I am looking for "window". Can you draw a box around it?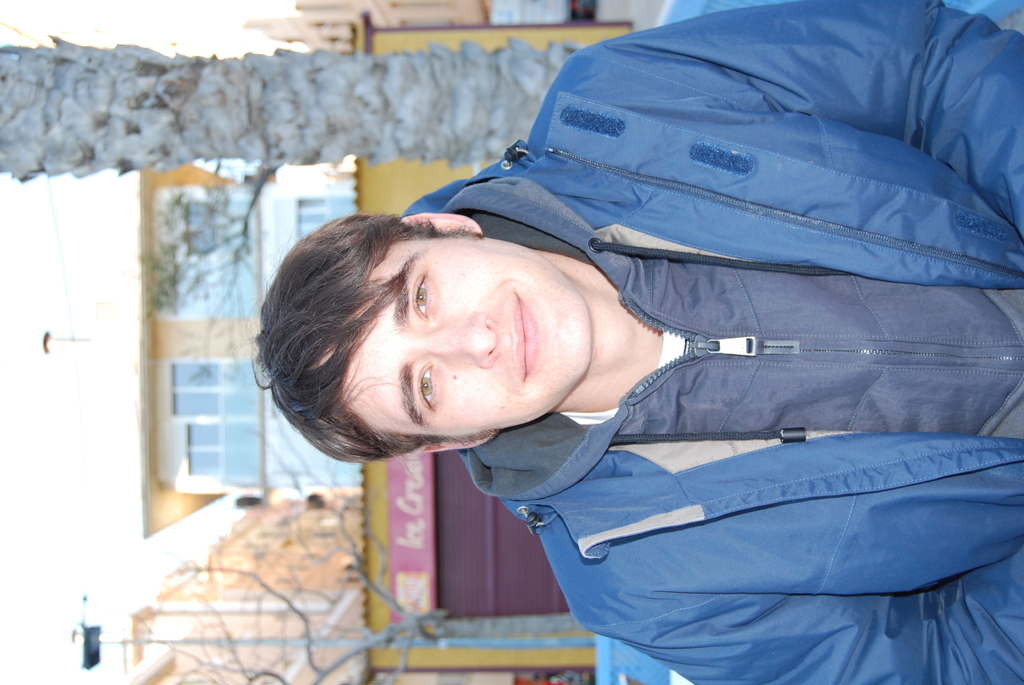
Sure, the bounding box is box=[150, 180, 261, 325].
